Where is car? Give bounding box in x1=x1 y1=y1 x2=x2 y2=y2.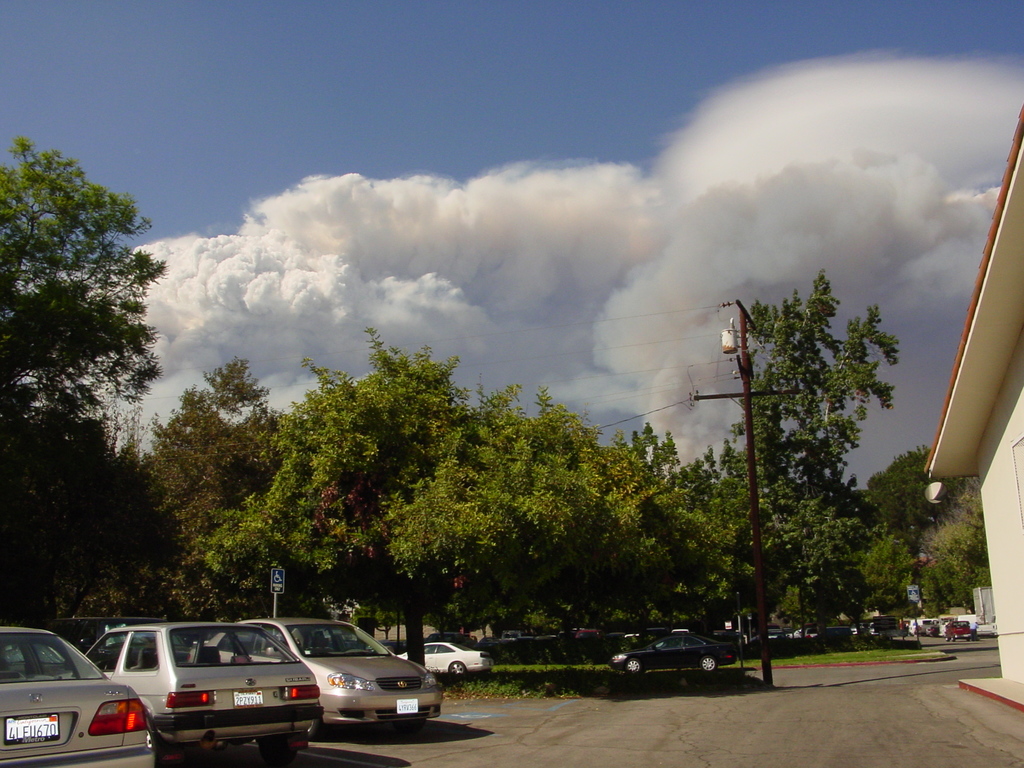
x1=53 y1=618 x2=193 y2=662.
